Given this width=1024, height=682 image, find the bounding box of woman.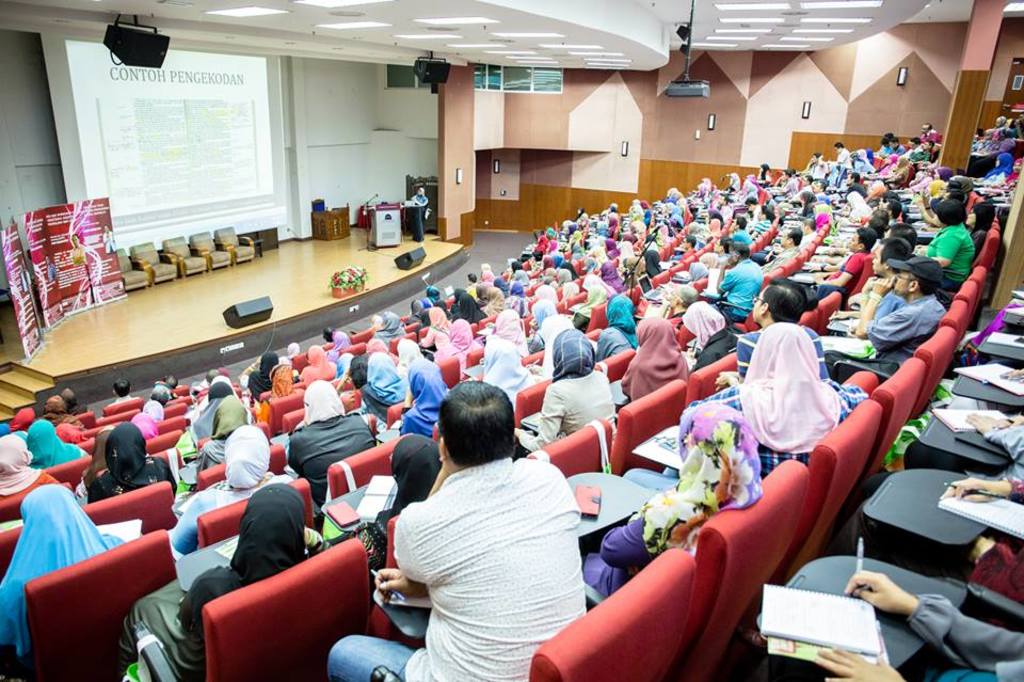
crop(404, 186, 441, 241).
